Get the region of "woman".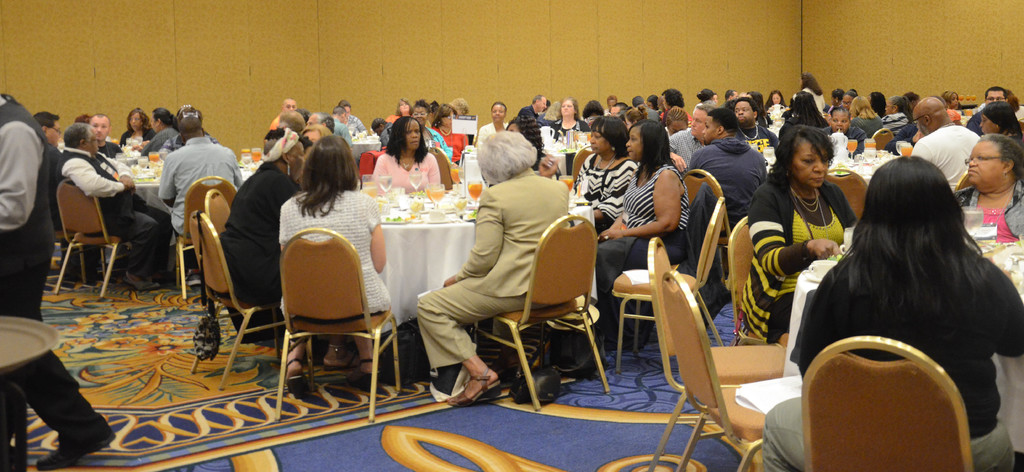
crop(564, 115, 644, 258).
